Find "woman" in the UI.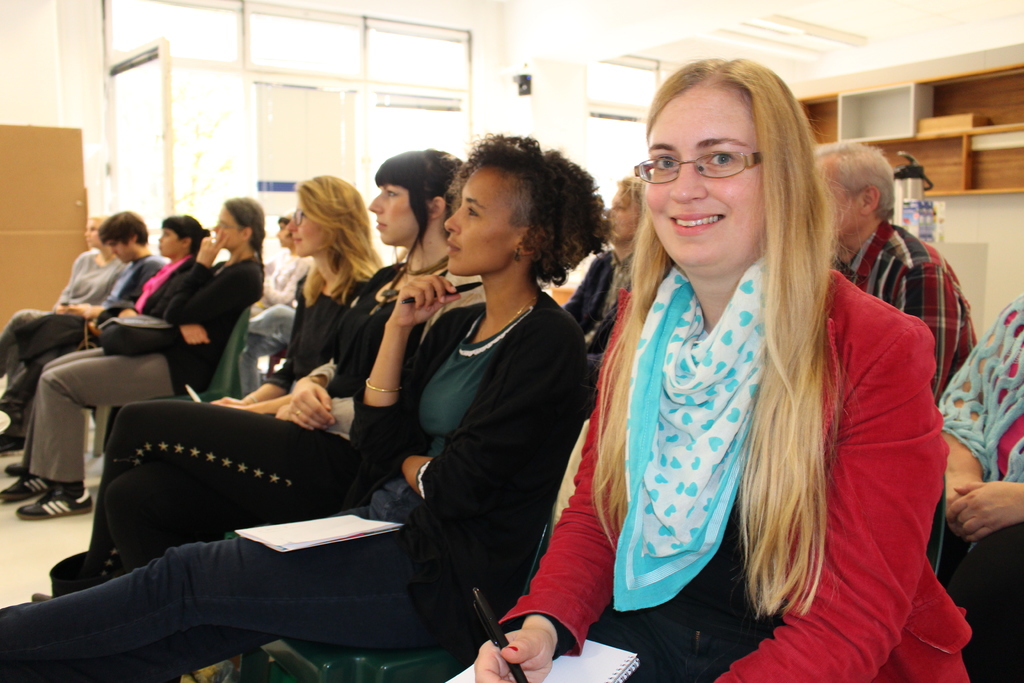
UI element at Rect(141, 163, 378, 409).
